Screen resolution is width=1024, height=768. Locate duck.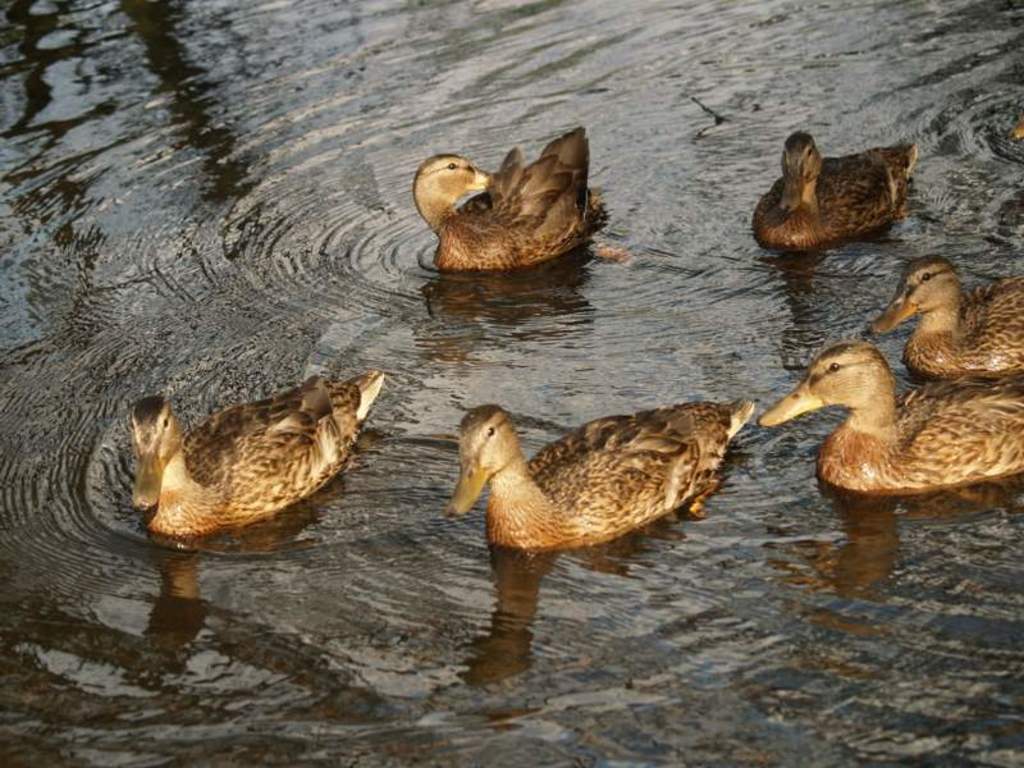
128/376/394/545.
